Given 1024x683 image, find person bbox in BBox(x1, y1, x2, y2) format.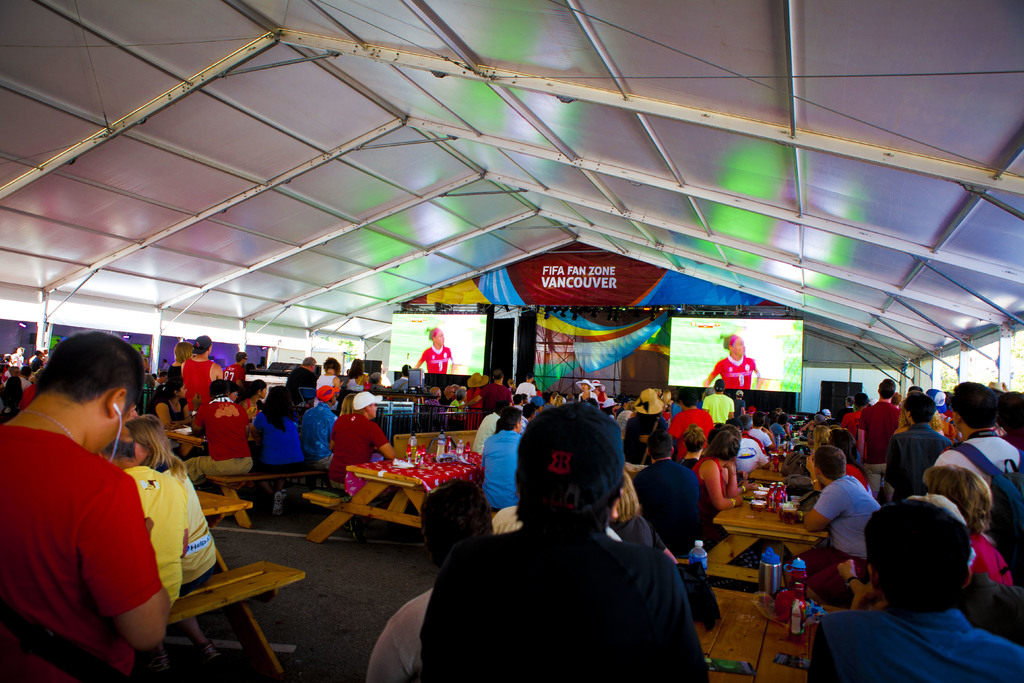
BBox(0, 327, 168, 682).
